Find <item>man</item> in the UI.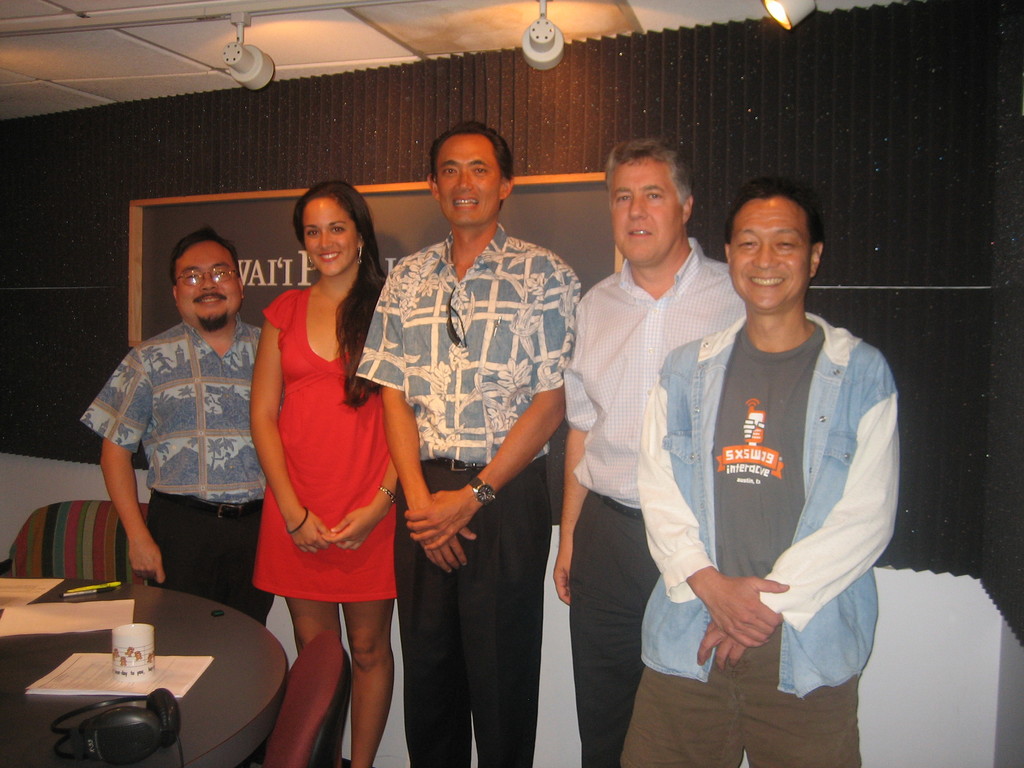
UI element at x1=355, y1=115, x2=582, y2=767.
